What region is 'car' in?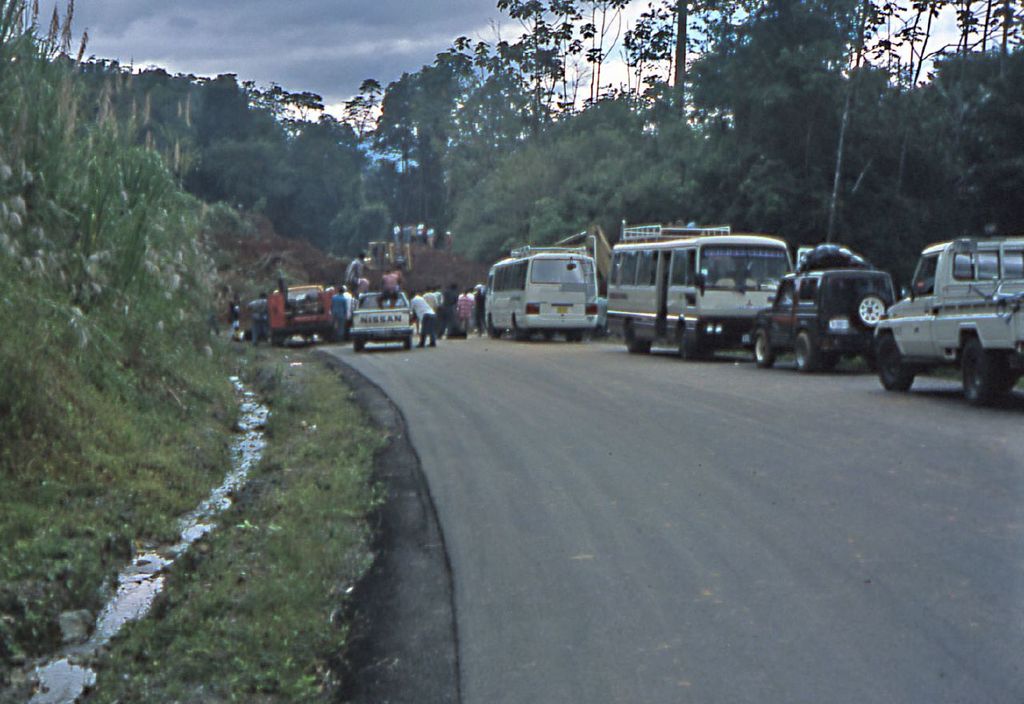
[x1=354, y1=287, x2=416, y2=350].
